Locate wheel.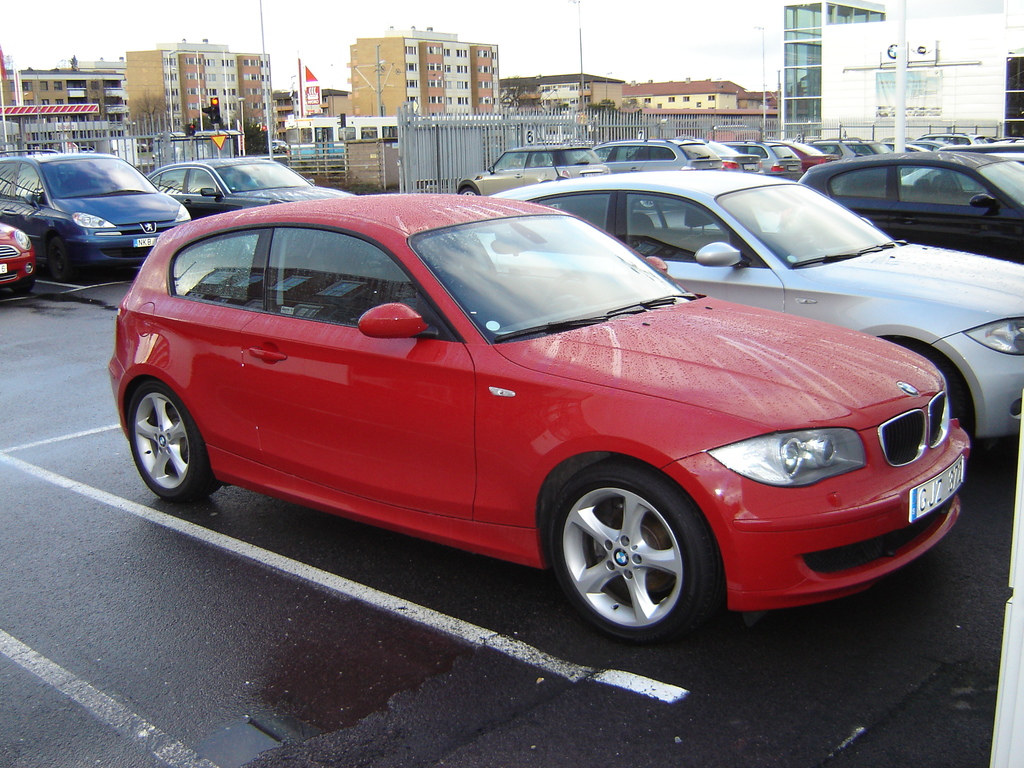
Bounding box: (548, 461, 717, 646).
